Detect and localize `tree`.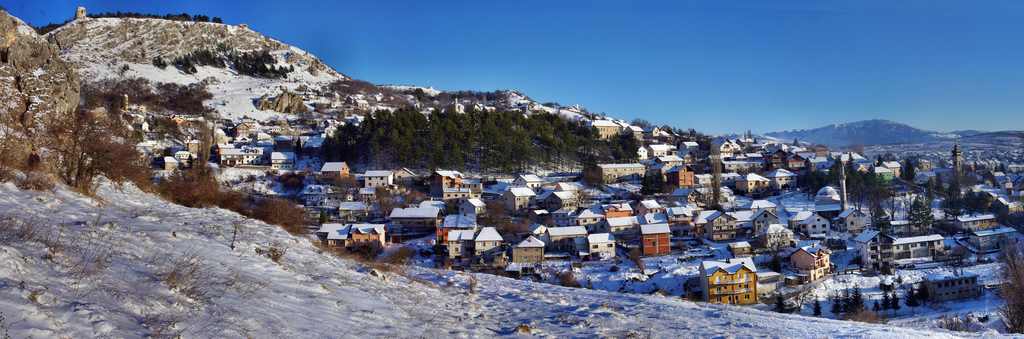
Localized at crop(811, 295, 825, 319).
